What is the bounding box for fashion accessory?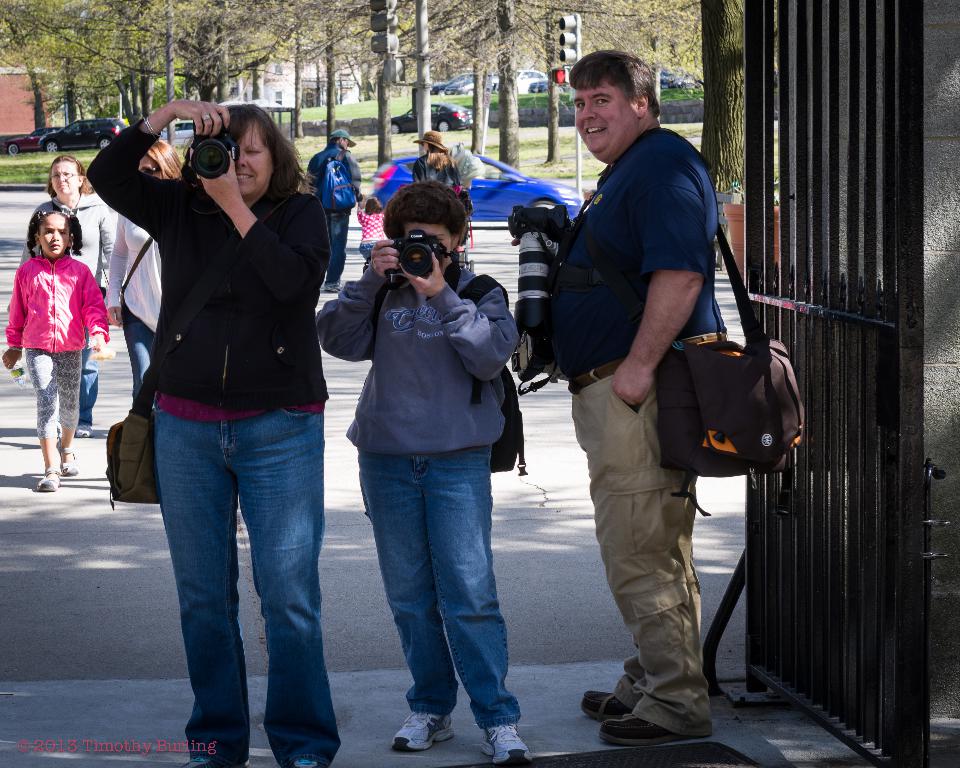
(left=119, top=234, right=152, bottom=302).
